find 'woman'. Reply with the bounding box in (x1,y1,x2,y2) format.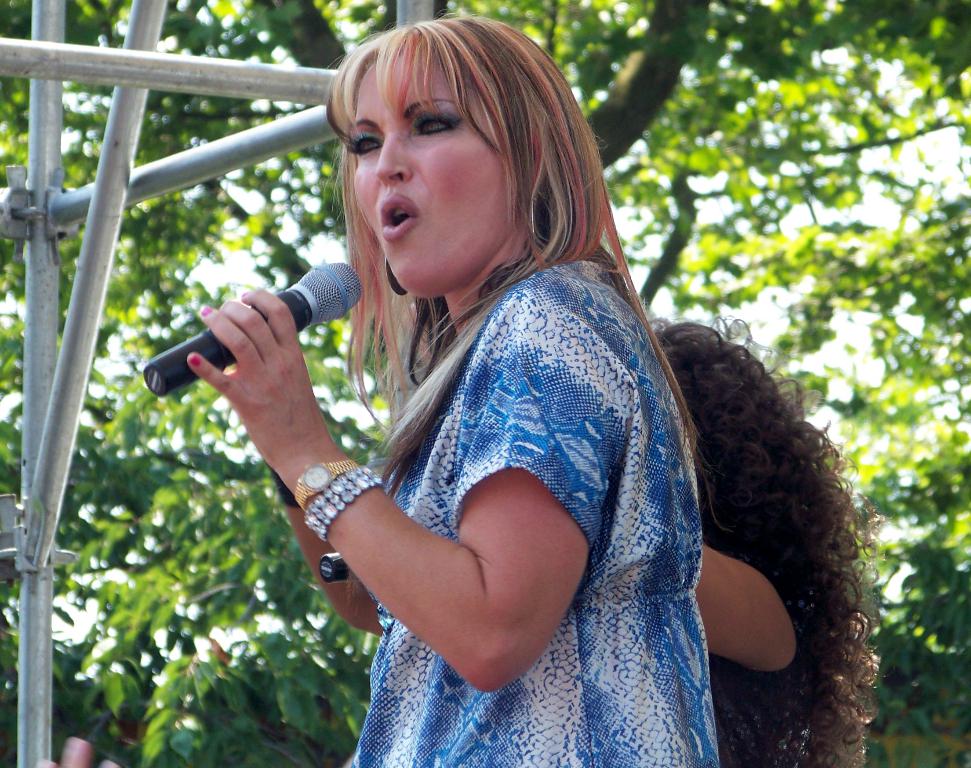
(168,44,804,767).
